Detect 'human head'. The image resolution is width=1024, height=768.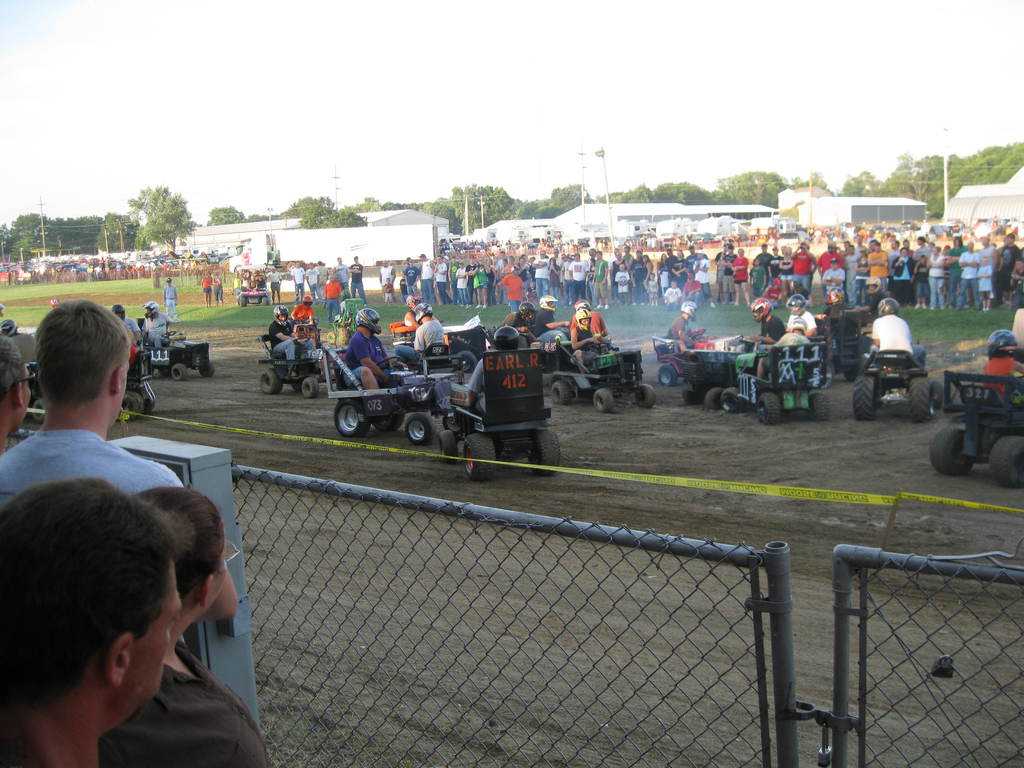
{"x1": 406, "y1": 294, "x2": 422, "y2": 314}.
